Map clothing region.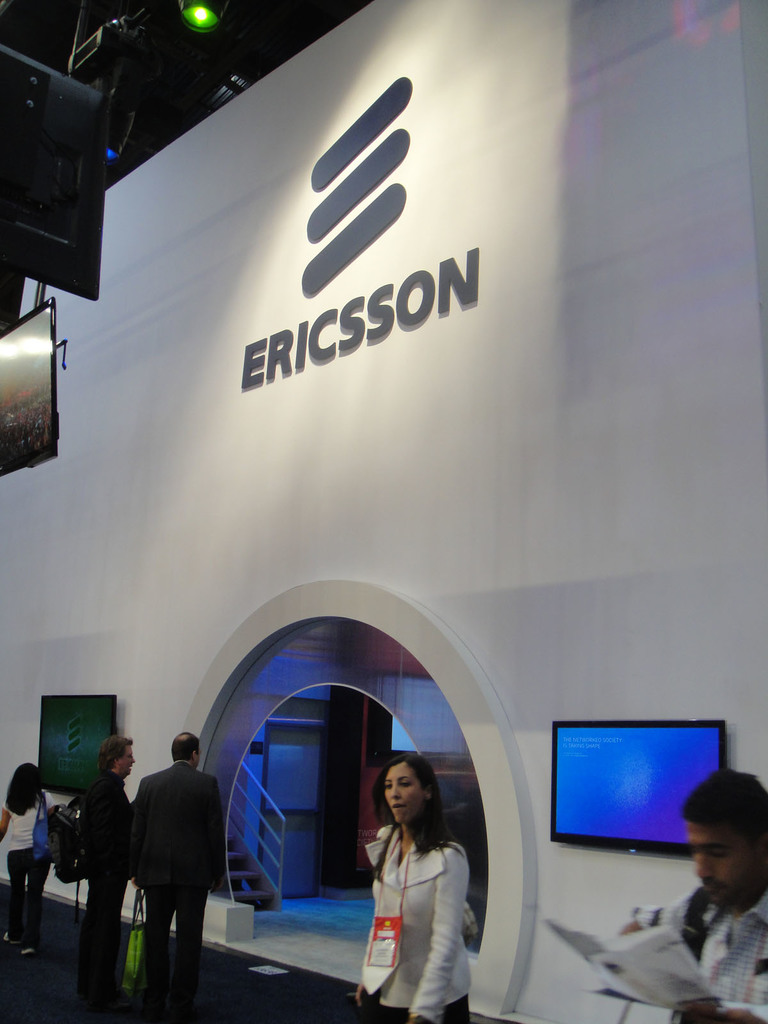
Mapped to 128/764/224/1003.
